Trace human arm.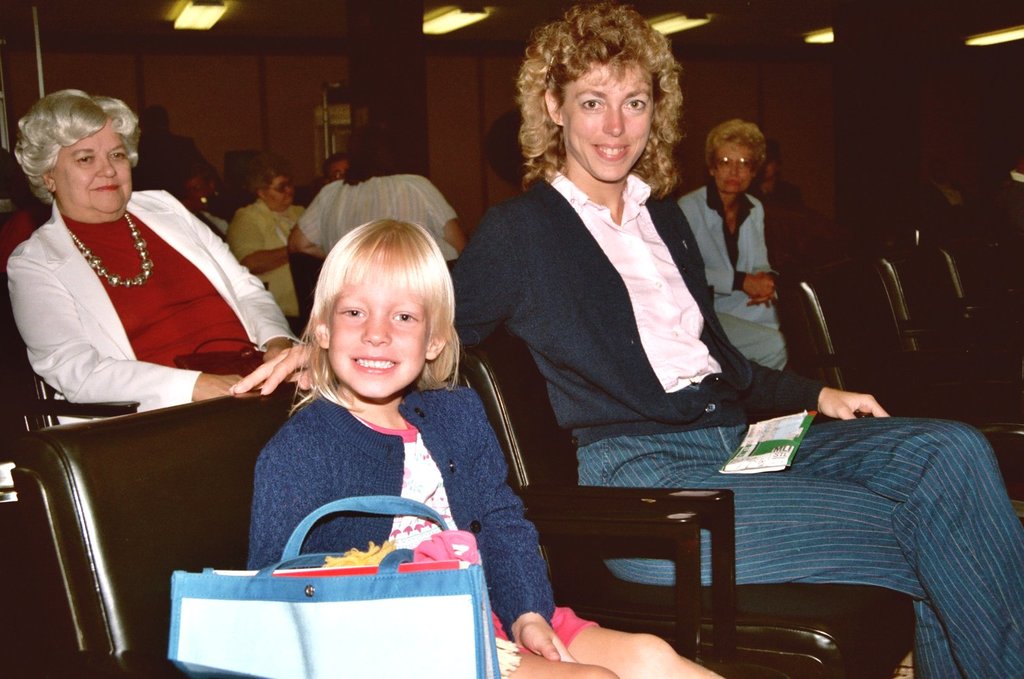
Traced to BBox(286, 185, 328, 253).
